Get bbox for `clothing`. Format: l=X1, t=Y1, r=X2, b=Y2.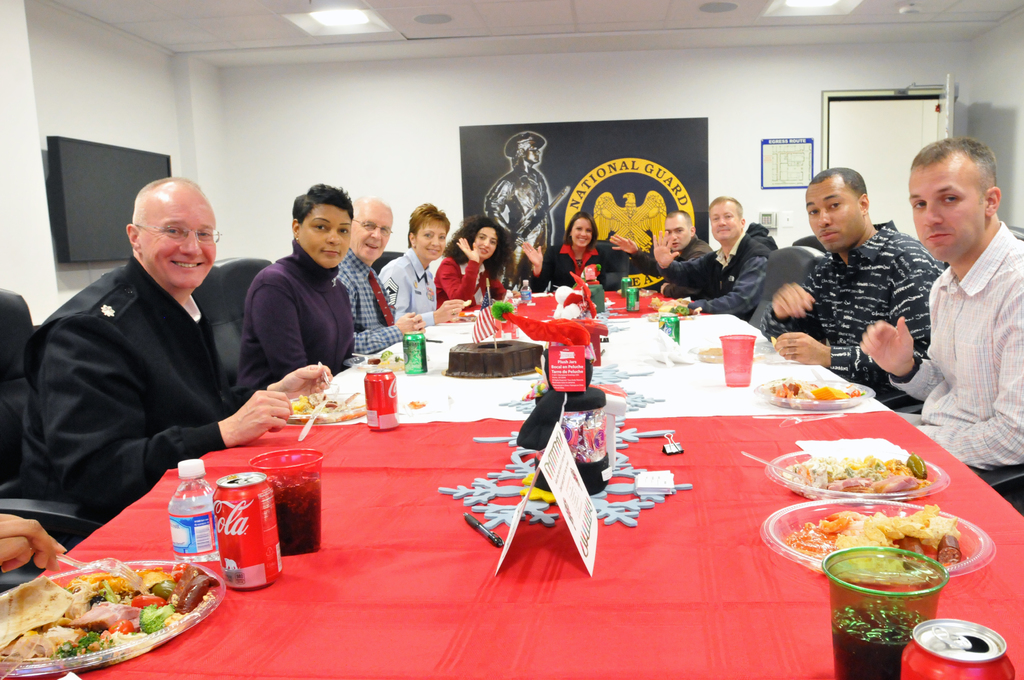
l=769, t=226, r=943, b=387.
